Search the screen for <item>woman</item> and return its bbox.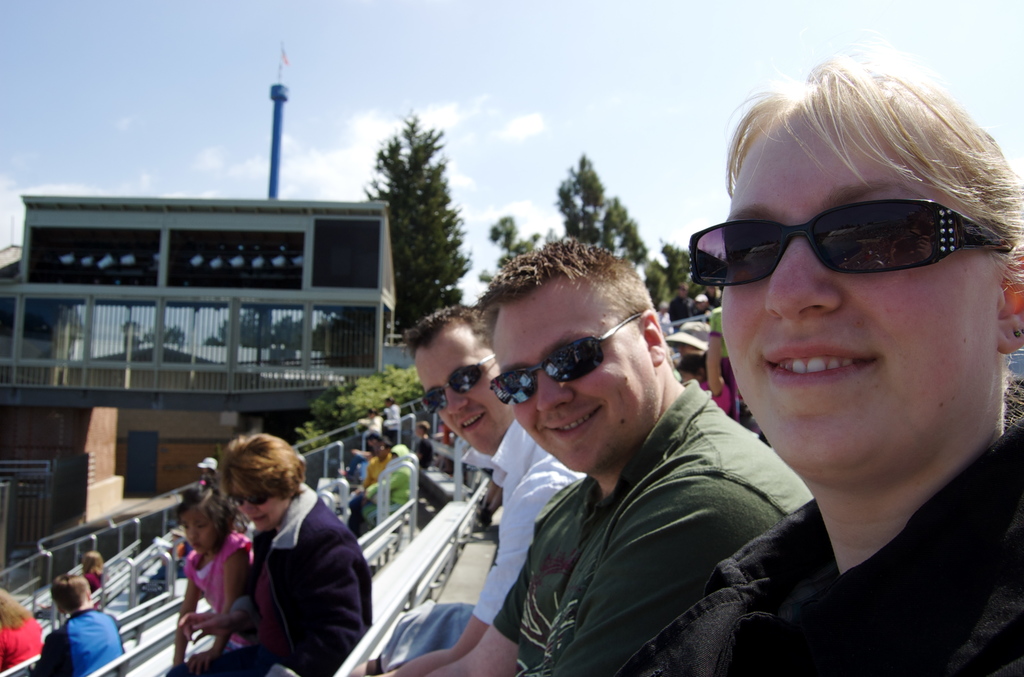
Found: 188/429/379/676.
